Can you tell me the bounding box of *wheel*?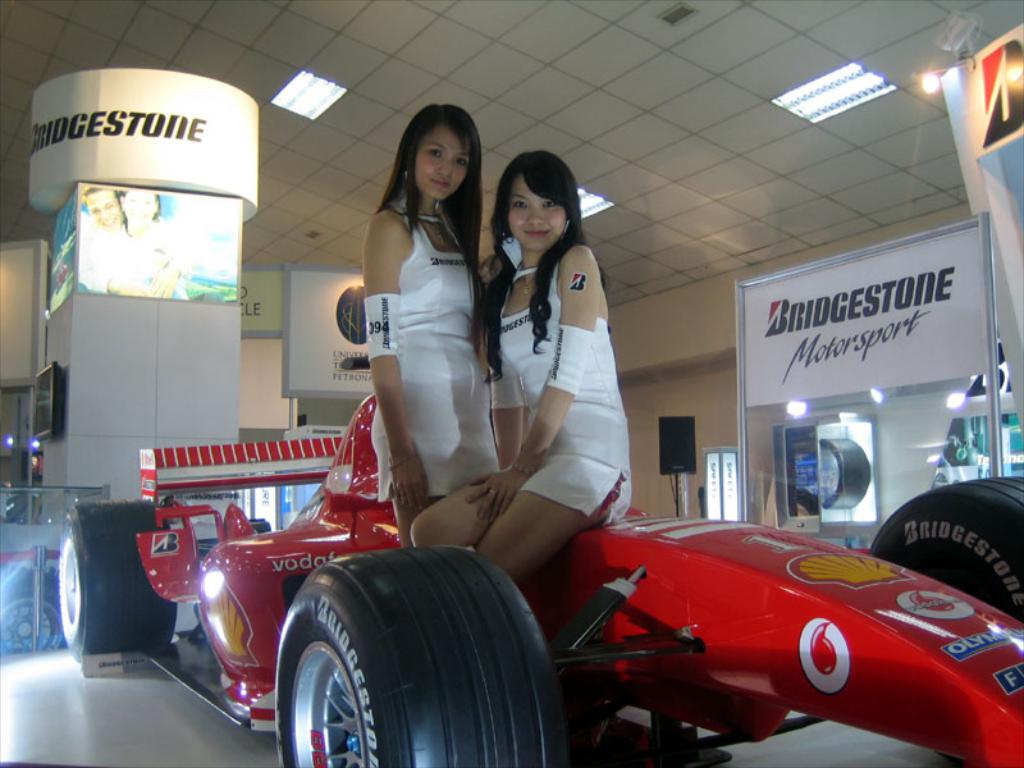
[x1=51, y1=497, x2=177, y2=669].
